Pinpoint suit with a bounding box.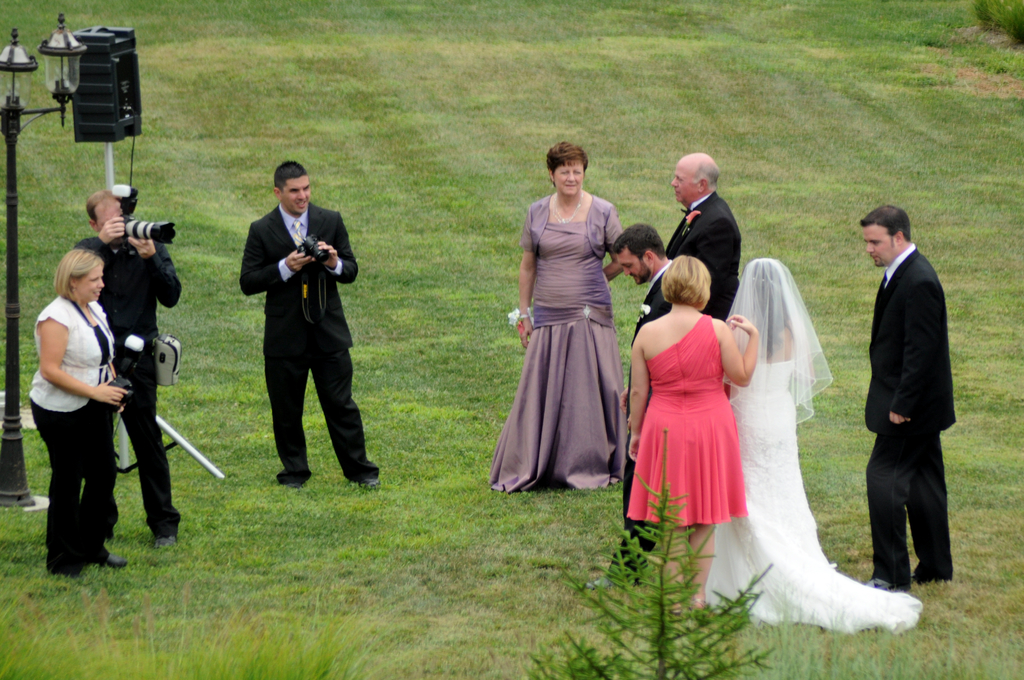
[left=666, top=190, right=744, bottom=321].
